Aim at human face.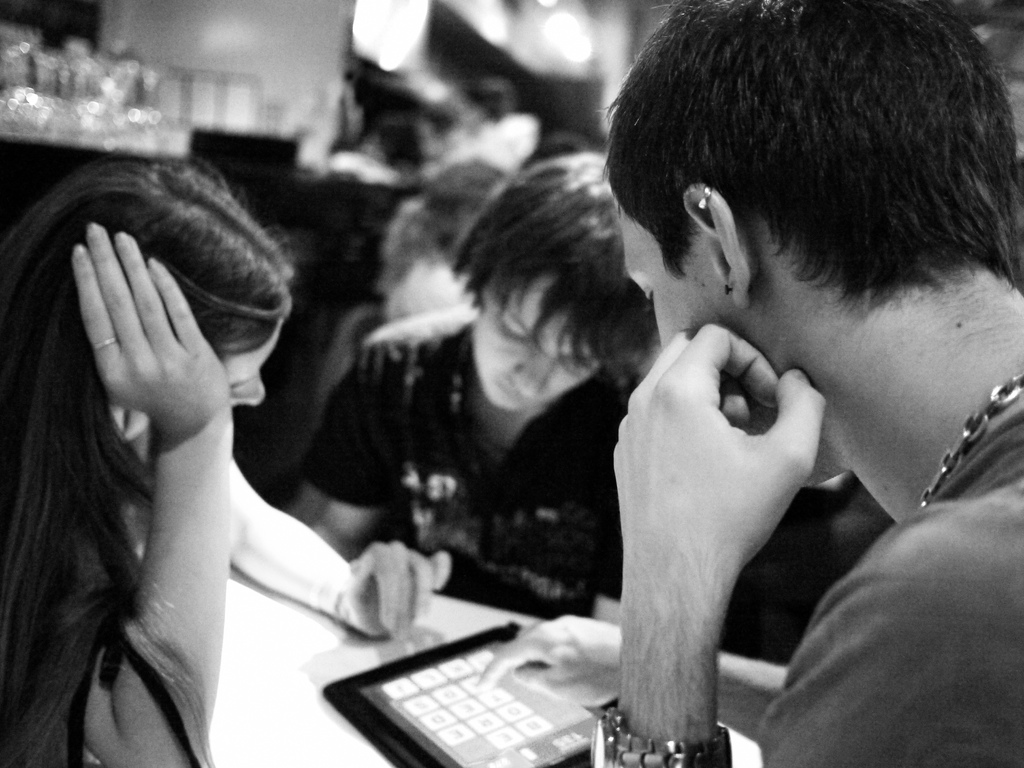
Aimed at {"x1": 209, "y1": 314, "x2": 293, "y2": 411}.
